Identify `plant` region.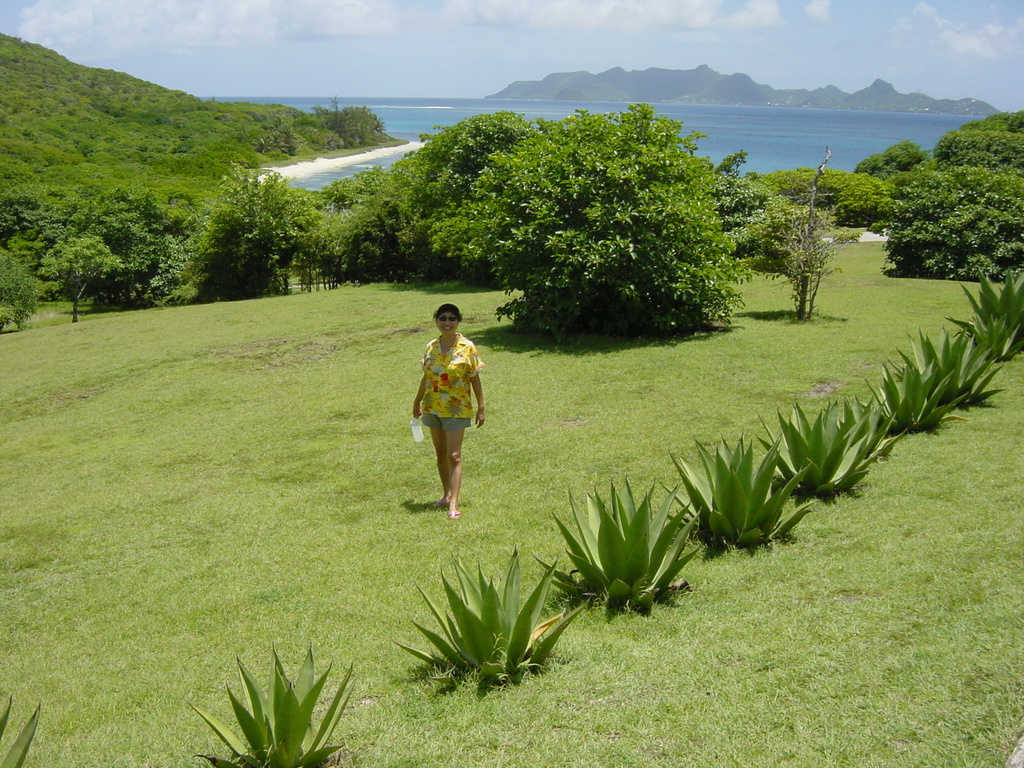
Region: bbox(663, 430, 813, 556).
